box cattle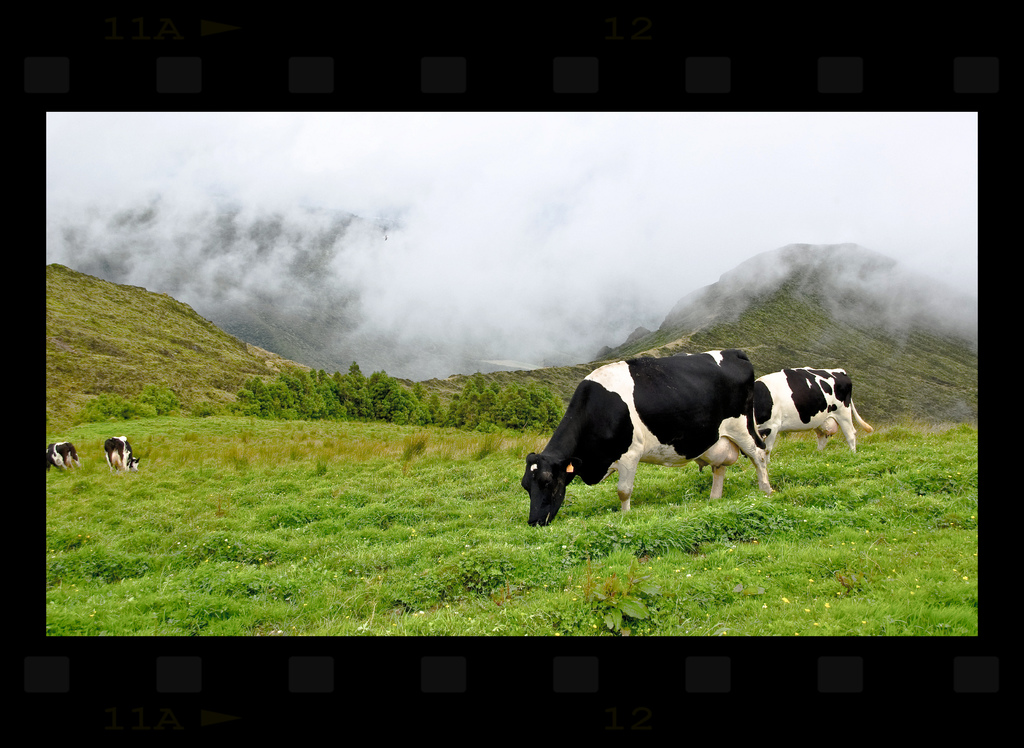
{"x1": 750, "y1": 368, "x2": 870, "y2": 467}
